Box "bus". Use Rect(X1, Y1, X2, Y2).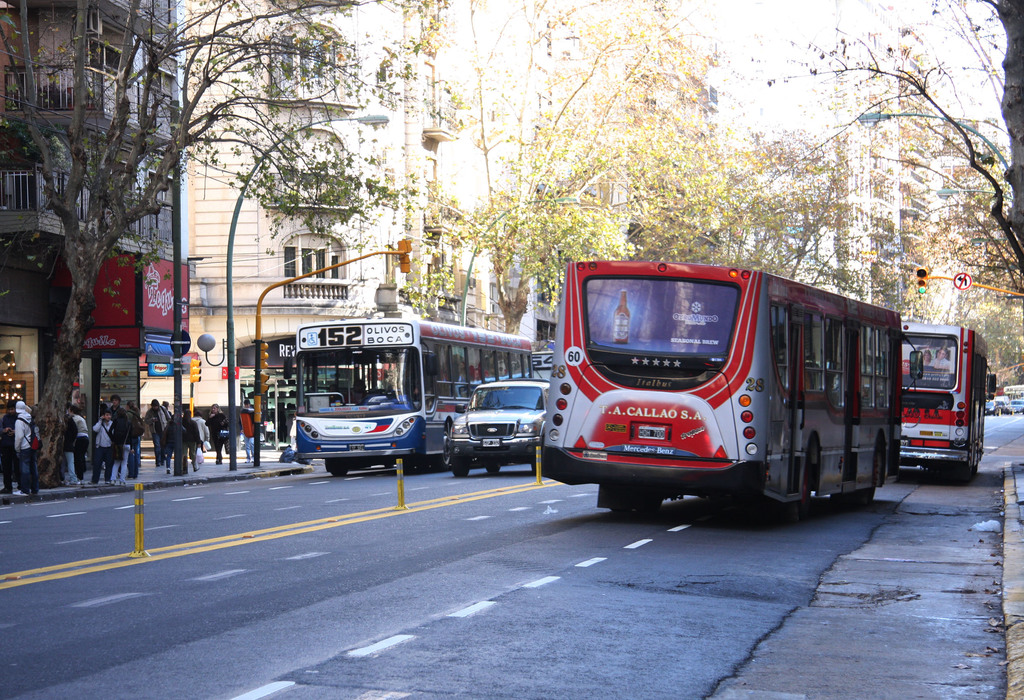
Rect(544, 255, 901, 521).
